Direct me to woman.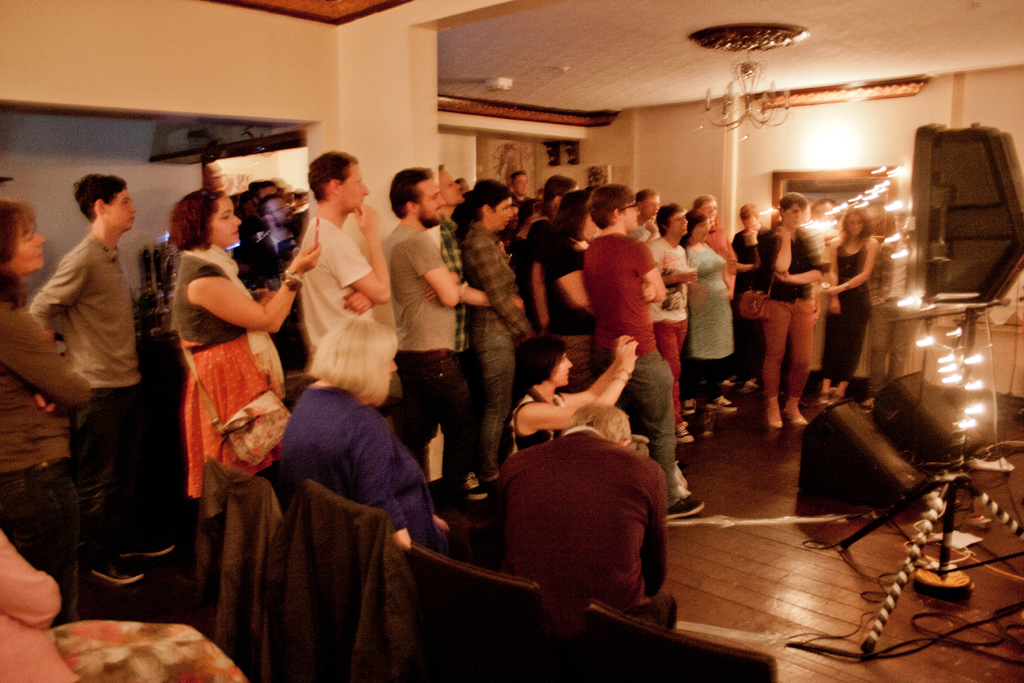
Direction: crop(687, 220, 732, 422).
